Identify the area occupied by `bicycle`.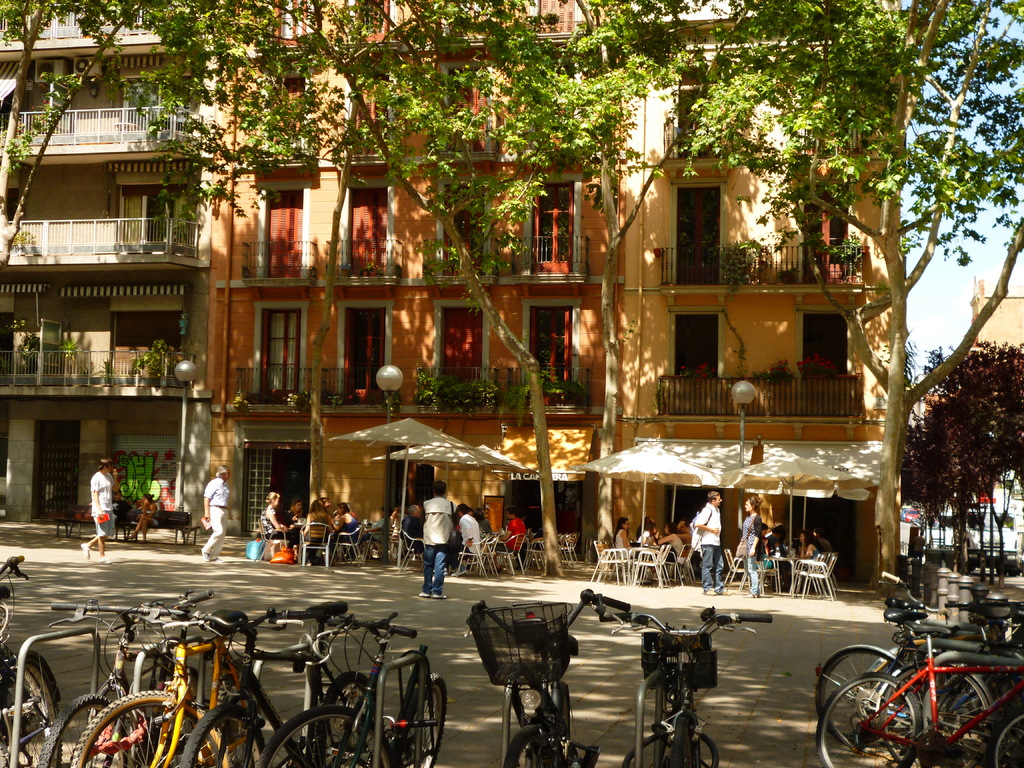
Area: (x1=815, y1=582, x2=1023, y2=745).
